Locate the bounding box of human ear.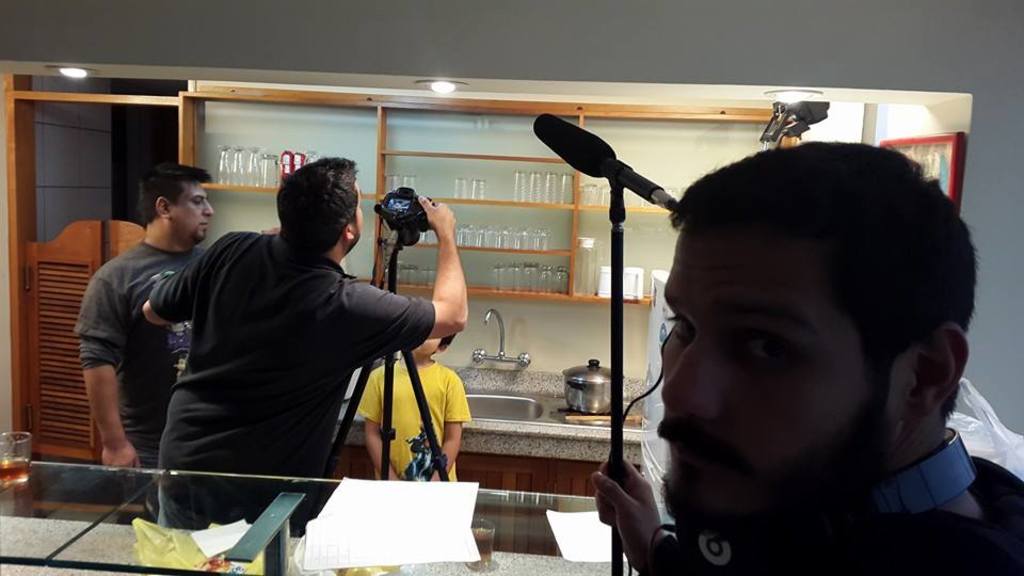
Bounding box: (left=156, top=195, right=173, bottom=221).
